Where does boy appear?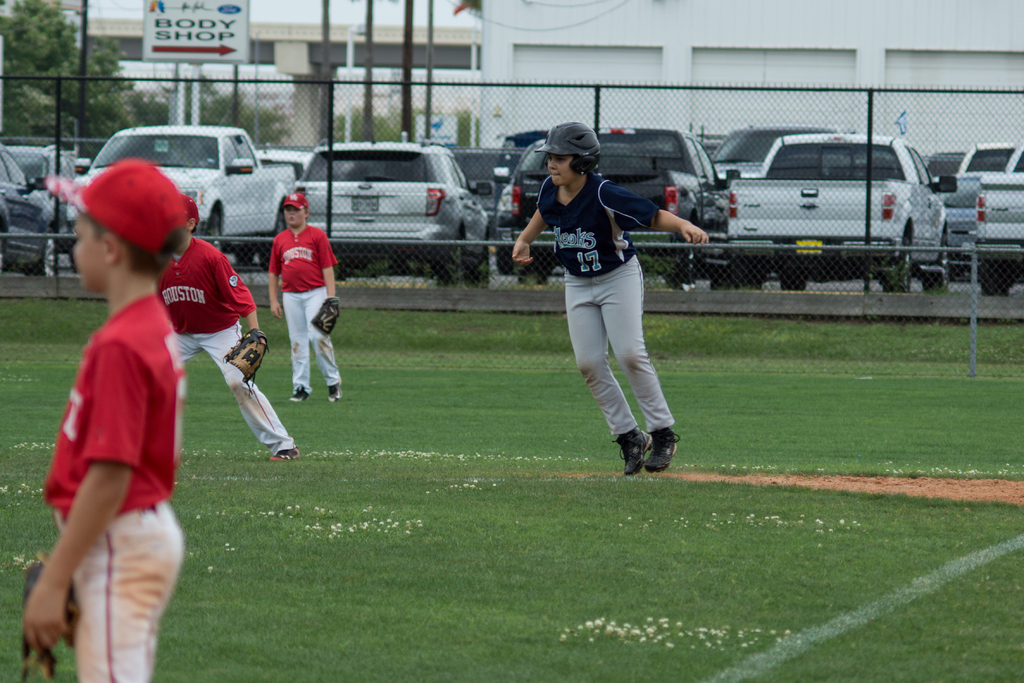
Appears at <bbox>156, 196, 299, 460</bbox>.
